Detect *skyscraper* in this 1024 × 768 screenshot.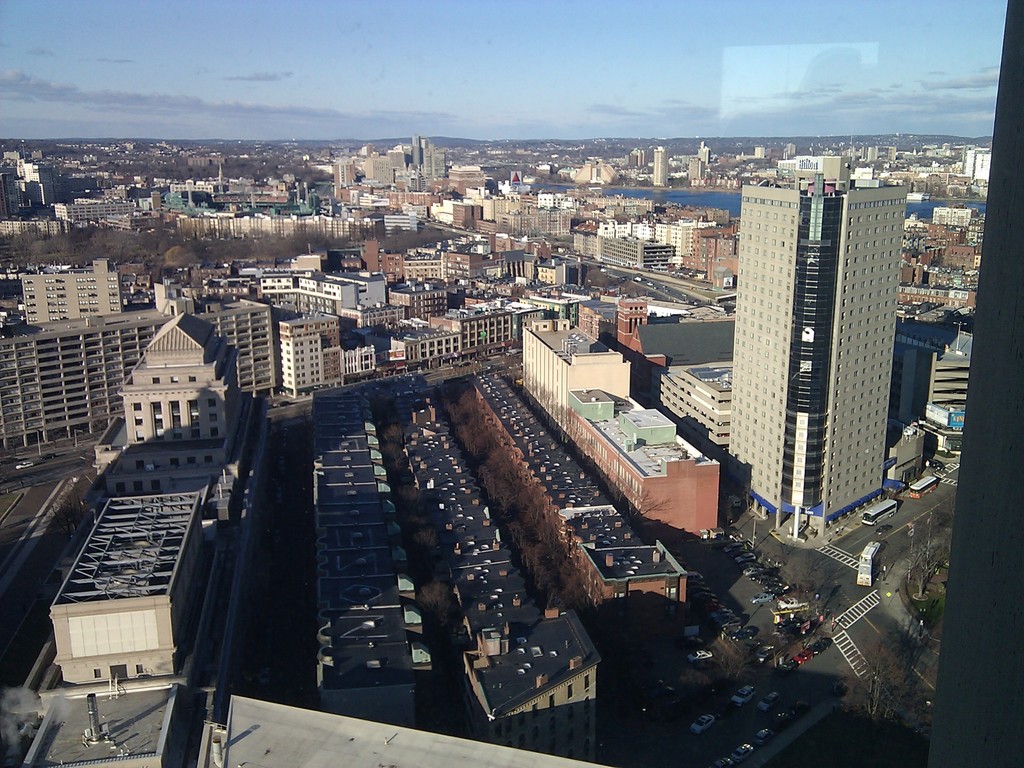
Detection: {"left": 405, "top": 138, "right": 454, "bottom": 179}.
